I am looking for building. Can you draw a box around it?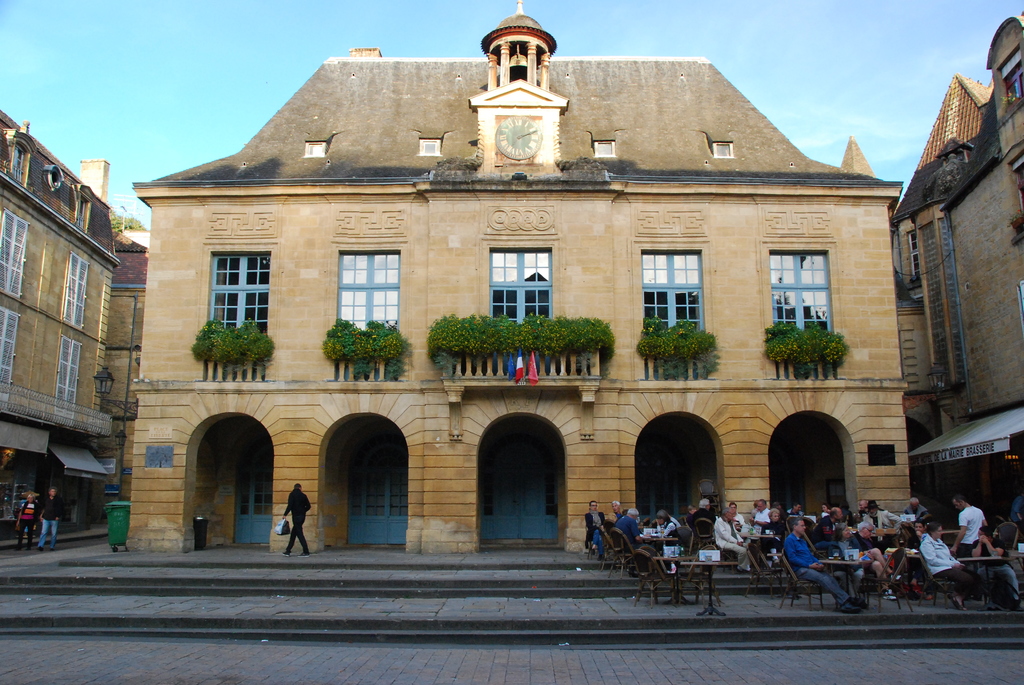
Sure, the bounding box is locate(125, 0, 899, 577).
